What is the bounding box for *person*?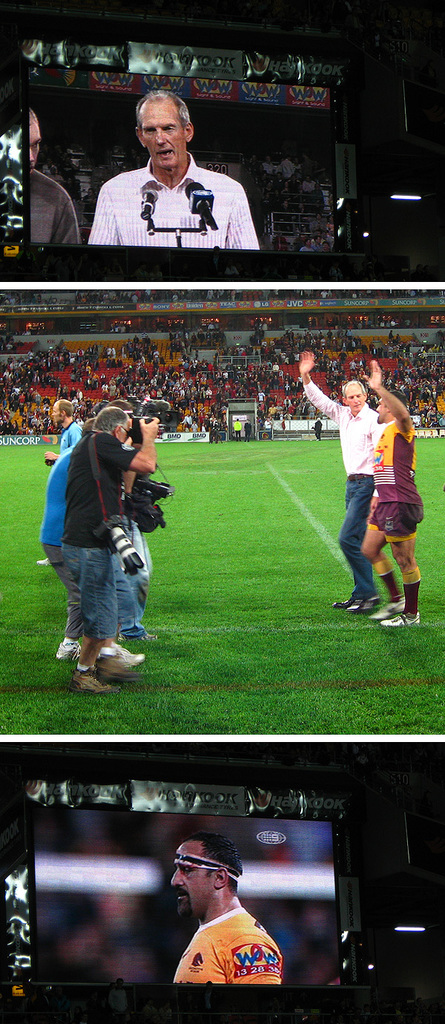
x1=90, y1=91, x2=259, y2=249.
